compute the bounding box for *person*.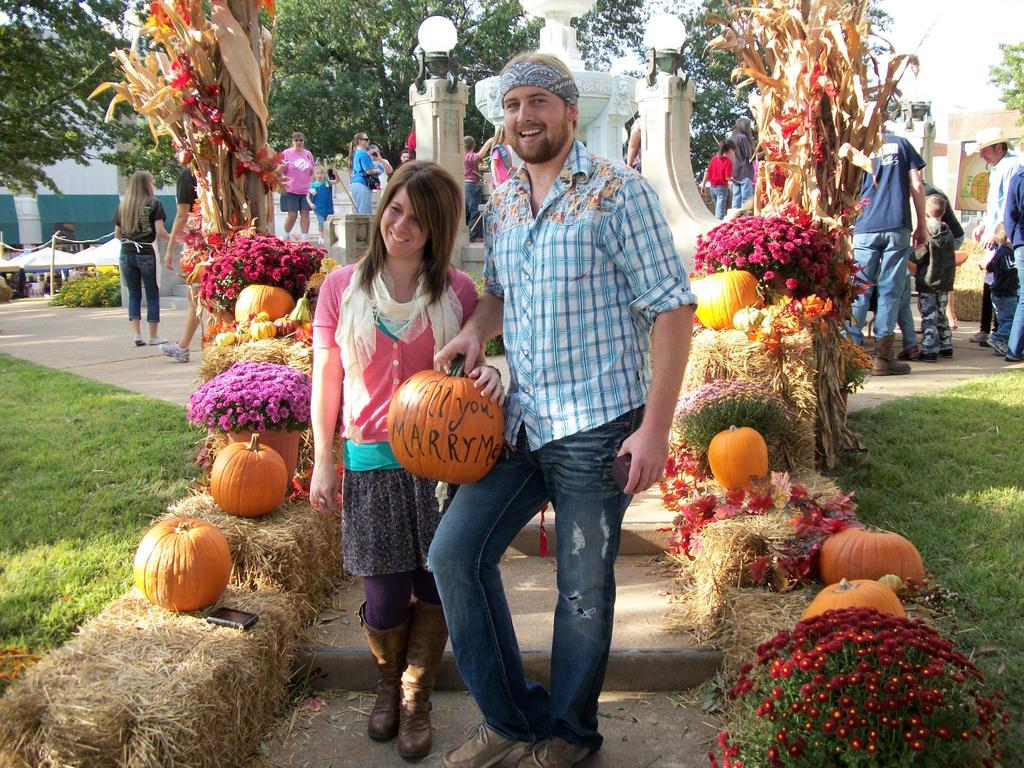
locate(113, 172, 175, 348).
